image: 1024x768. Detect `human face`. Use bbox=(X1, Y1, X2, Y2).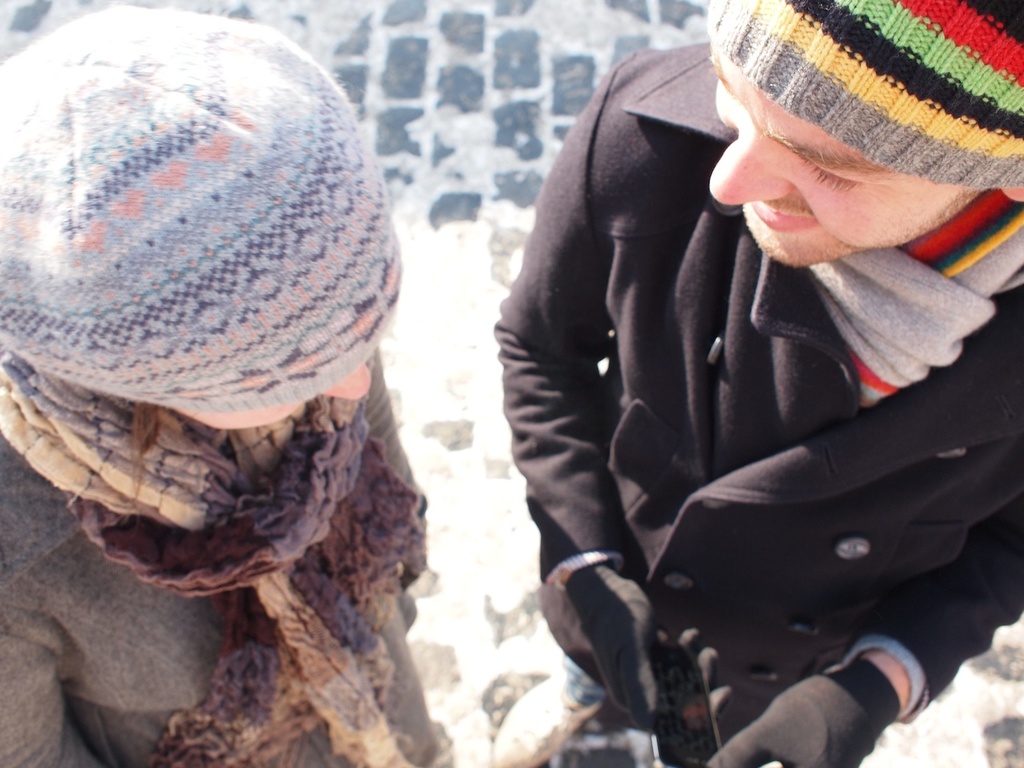
bbox=(702, 101, 978, 254).
